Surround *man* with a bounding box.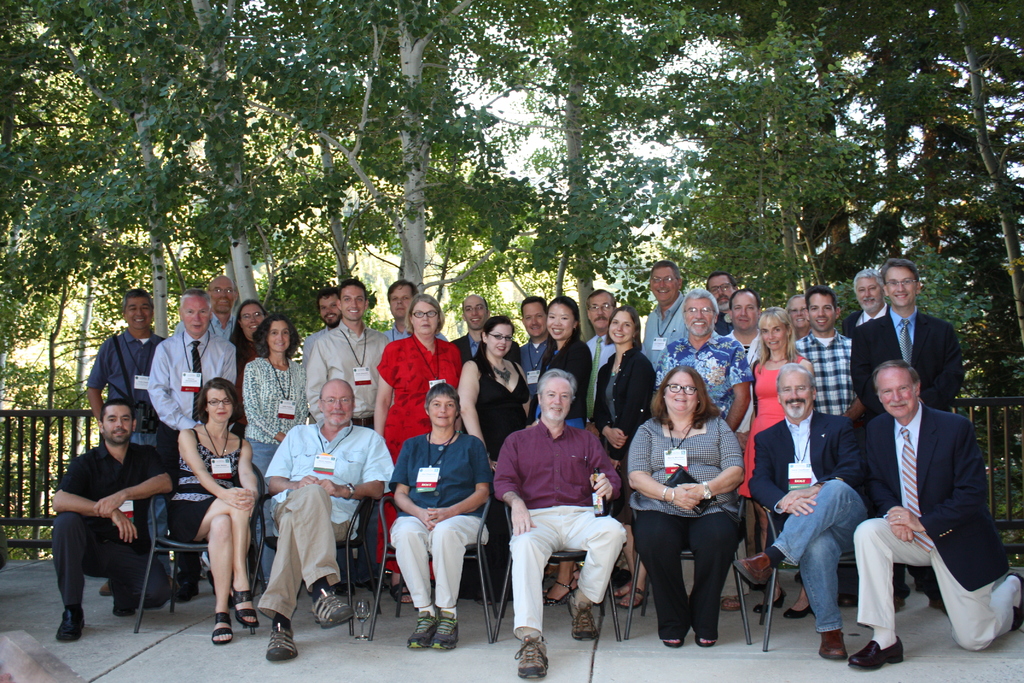
850:357:1023:677.
